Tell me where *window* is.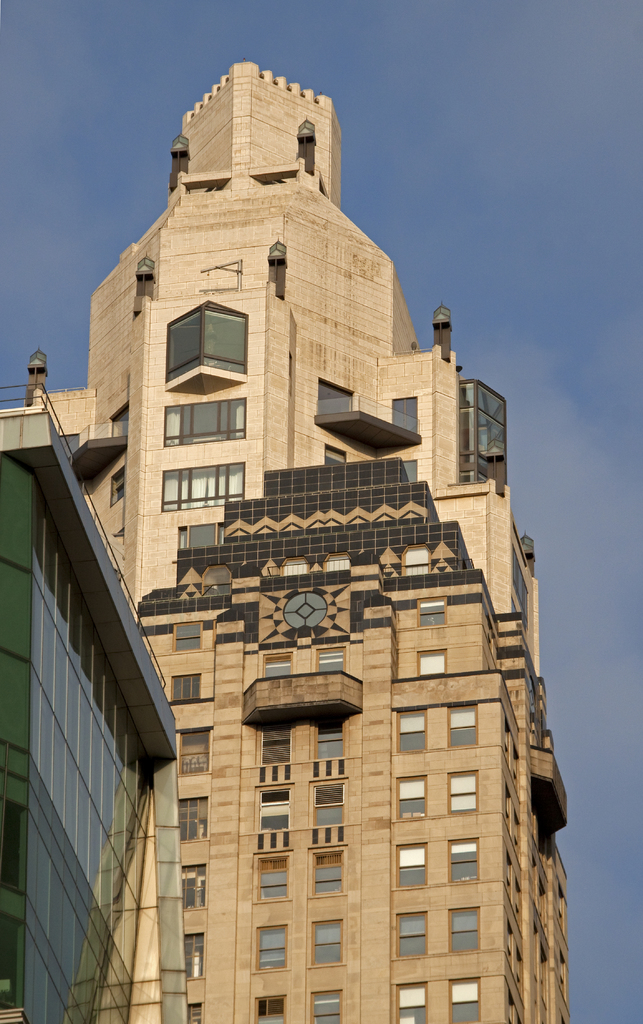
*window* is at 310,718,347,758.
